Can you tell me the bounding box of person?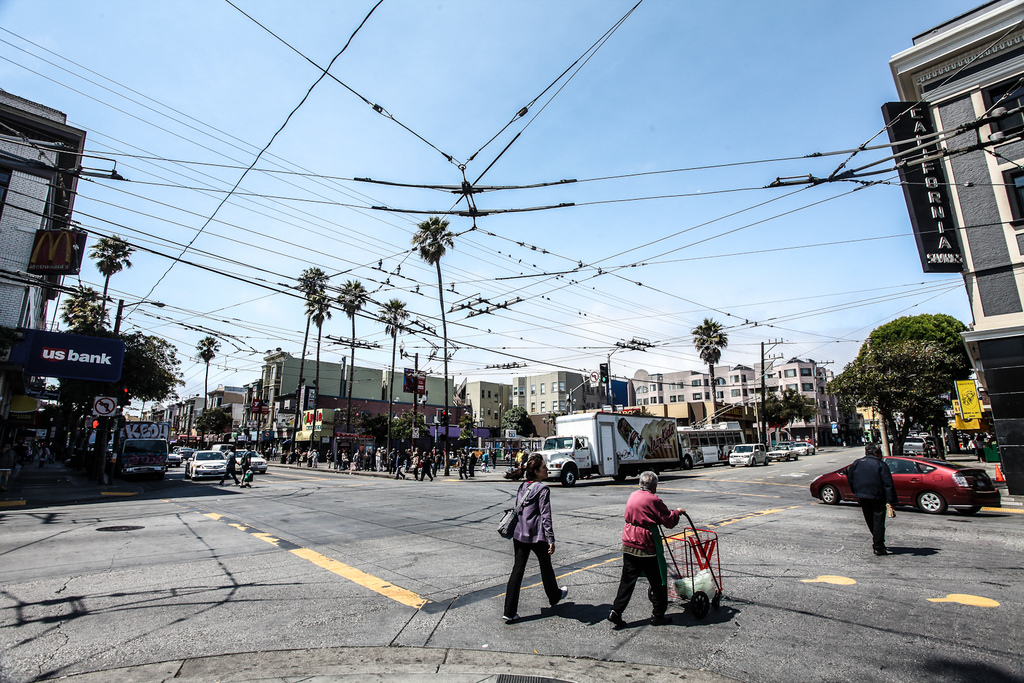
216:442:240:487.
